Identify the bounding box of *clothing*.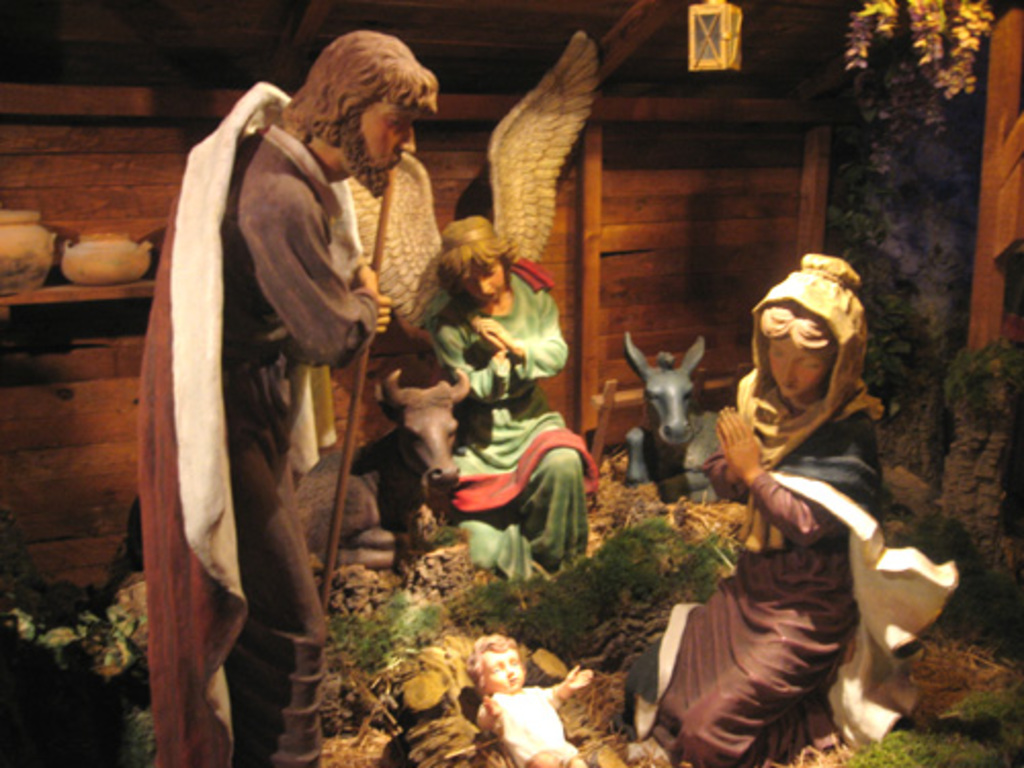
box(418, 272, 606, 582).
